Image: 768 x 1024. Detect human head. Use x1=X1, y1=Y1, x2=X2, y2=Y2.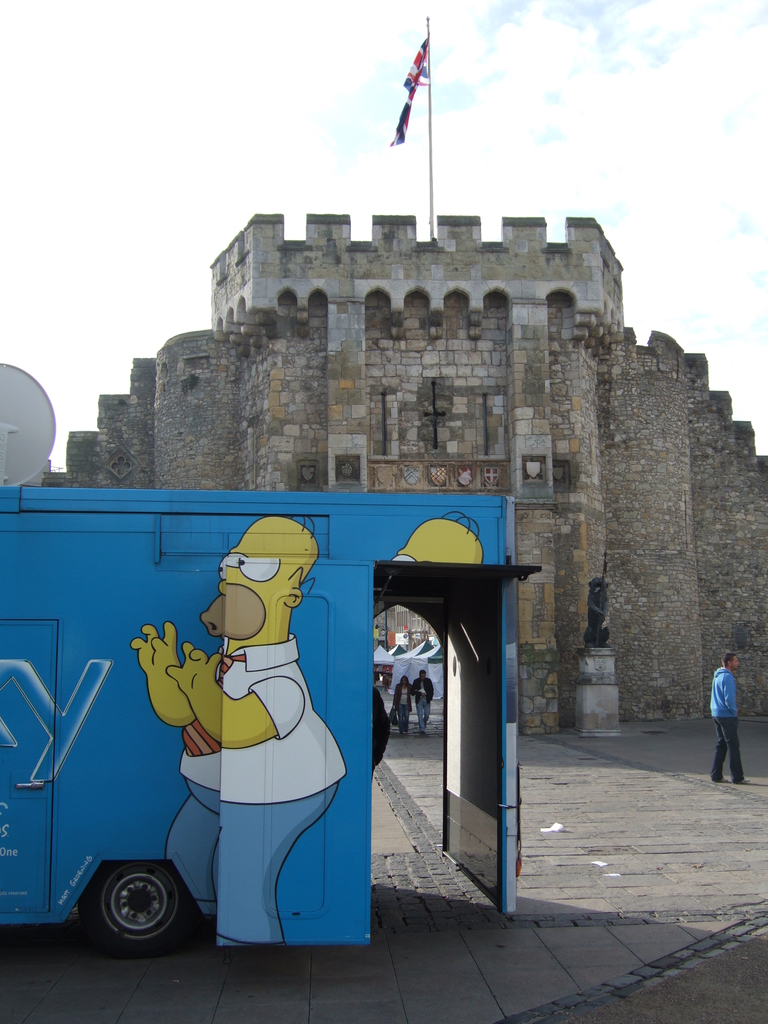
x1=417, y1=667, x2=428, y2=681.
